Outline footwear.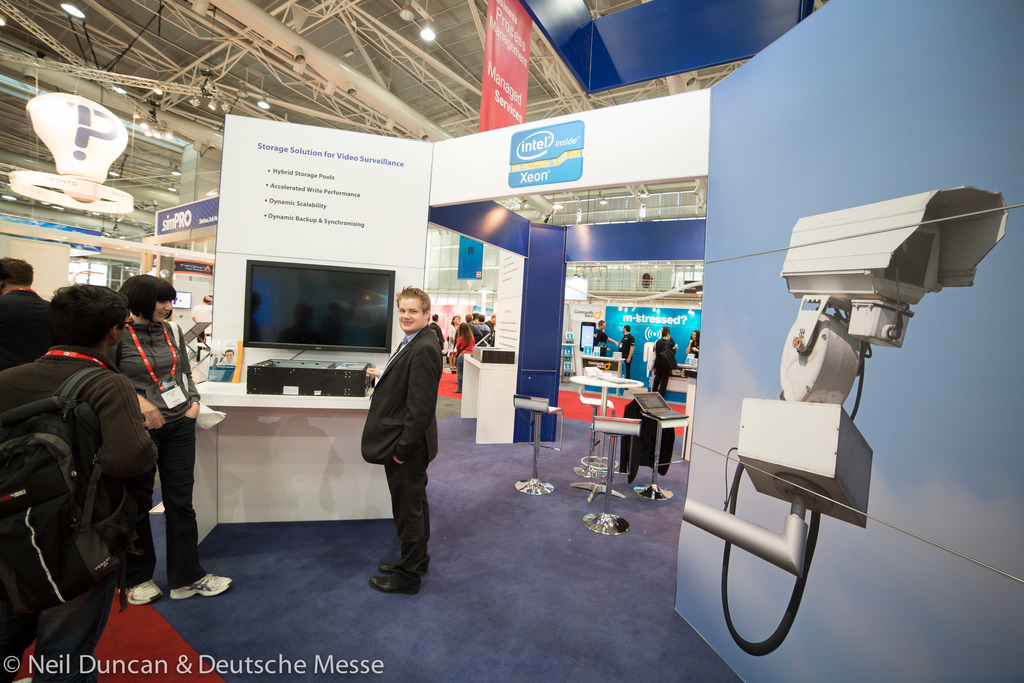
Outline: (168,572,232,598).
